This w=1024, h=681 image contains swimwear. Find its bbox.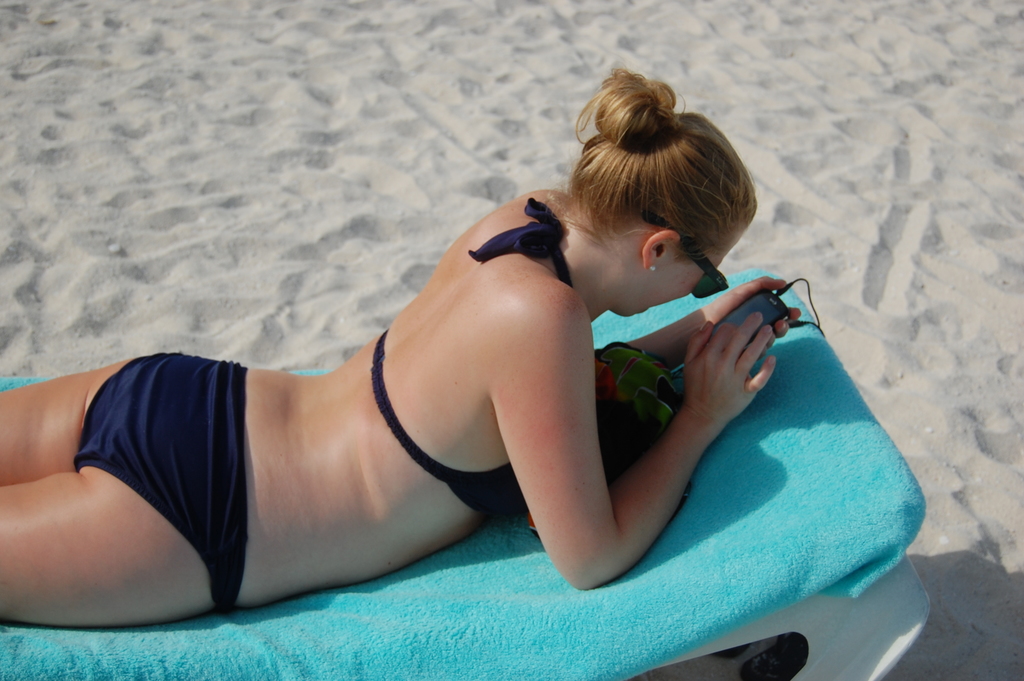
BBox(75, 350, 252, 614).
